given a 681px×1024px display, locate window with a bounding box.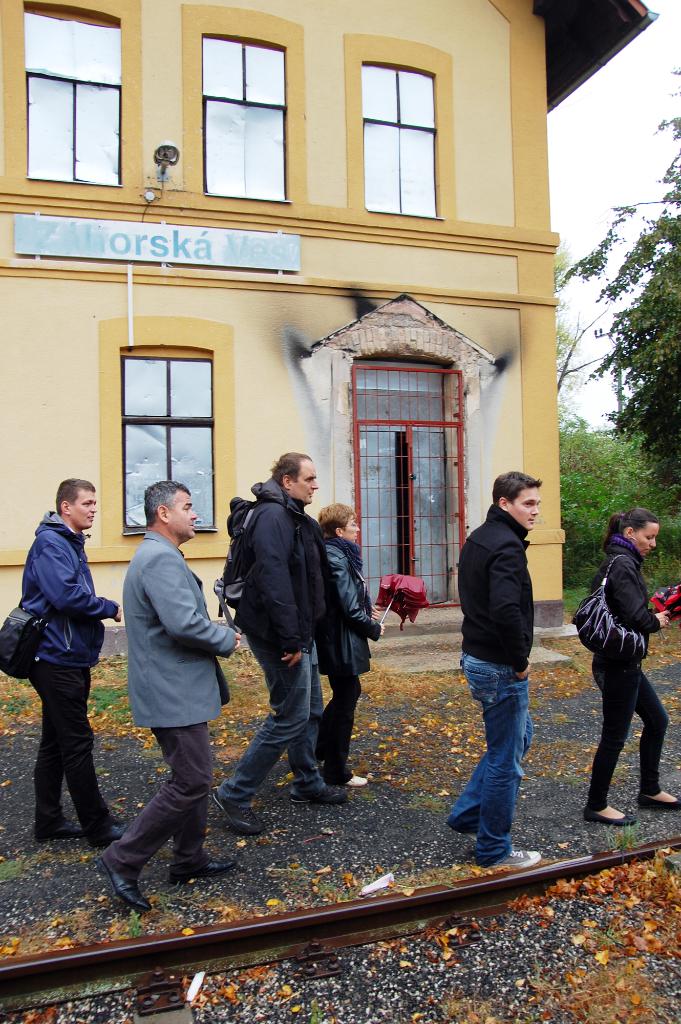
Located: [359,65,445,221].
